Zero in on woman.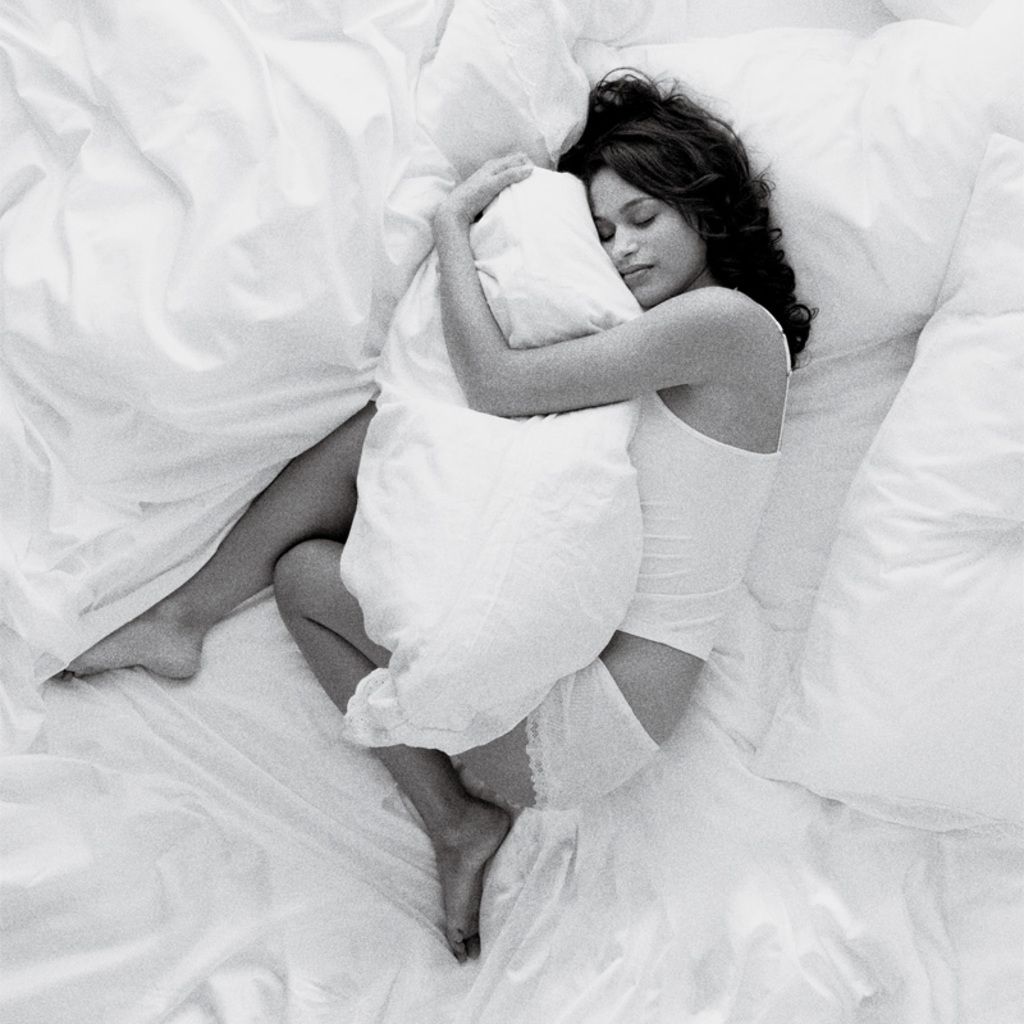
Zeroed in: [x1=131, y1=67, x2=924, y2=992].
